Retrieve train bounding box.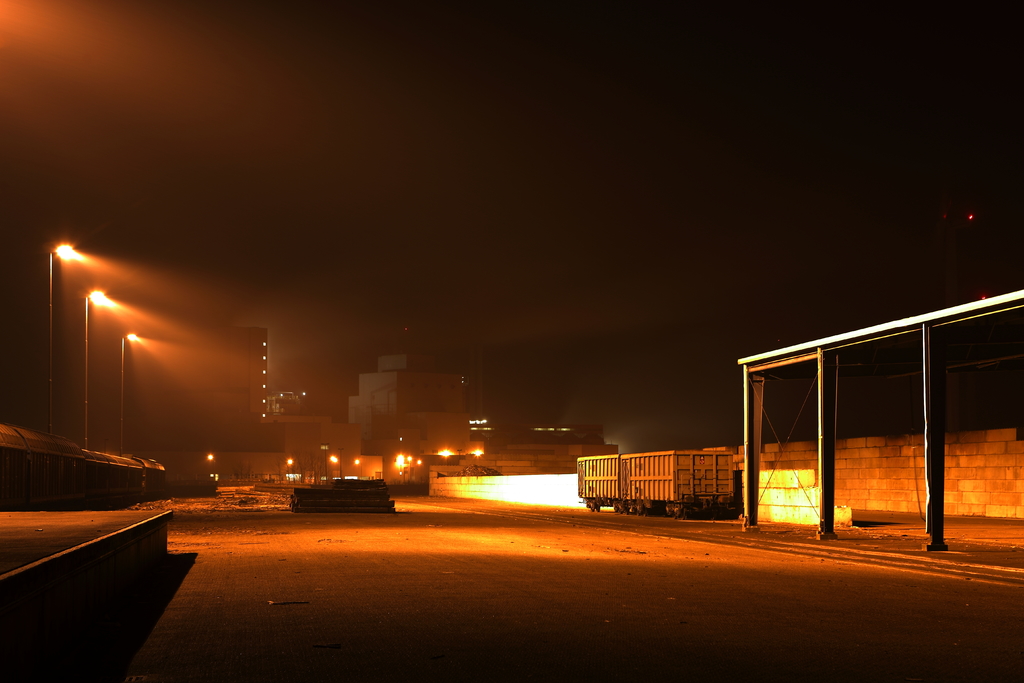
Bounding box: BBox(0, 422, 170, 508).
